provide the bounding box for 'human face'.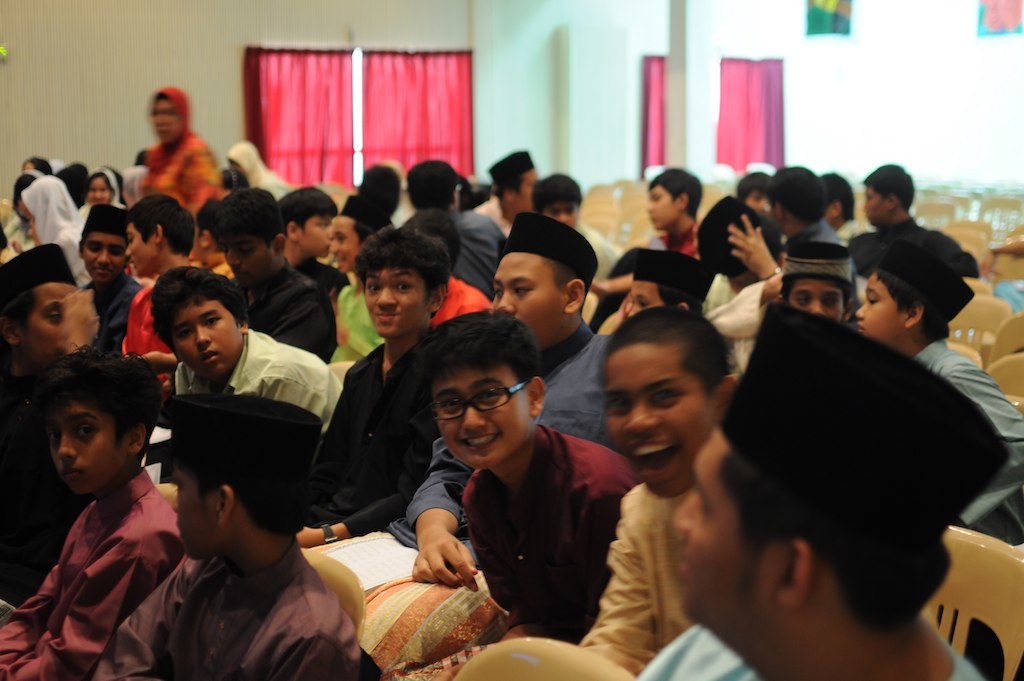
l=43, t=378, r=125, b=507.
